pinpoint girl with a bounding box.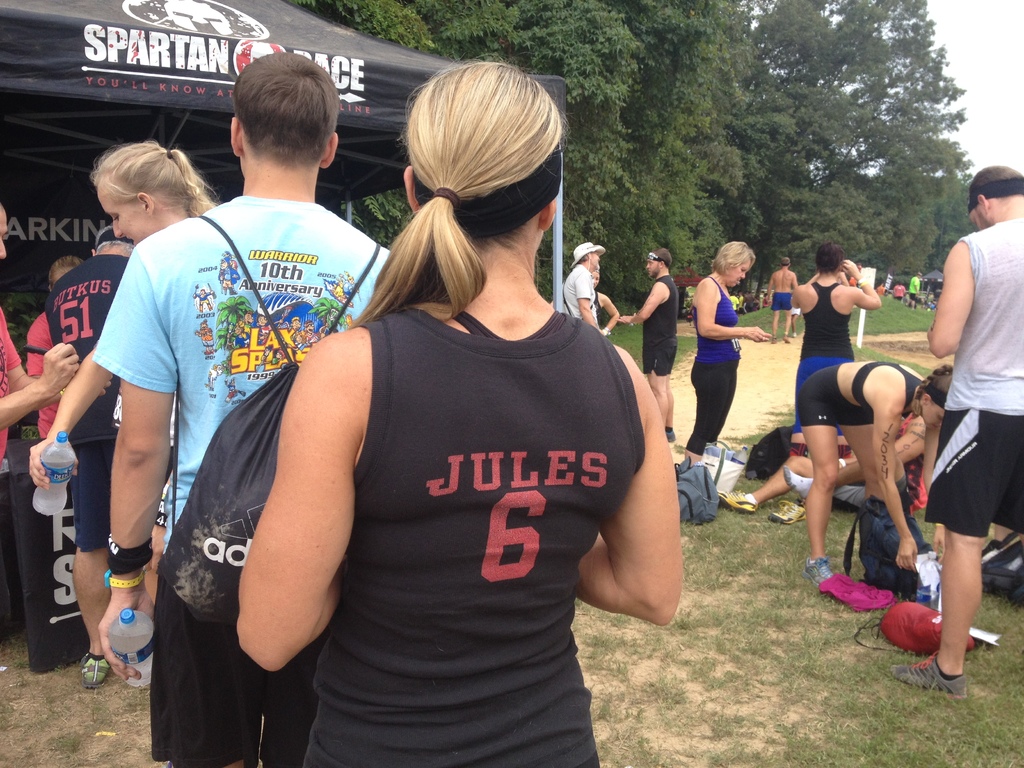
795:362:955:586.
